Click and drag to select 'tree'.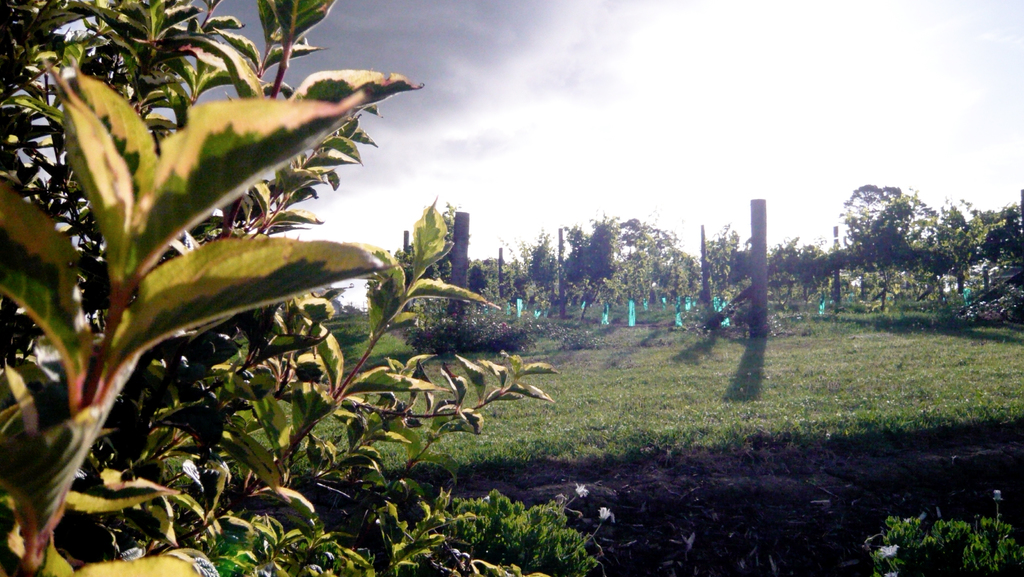
Selection: 488 206 766 330.
